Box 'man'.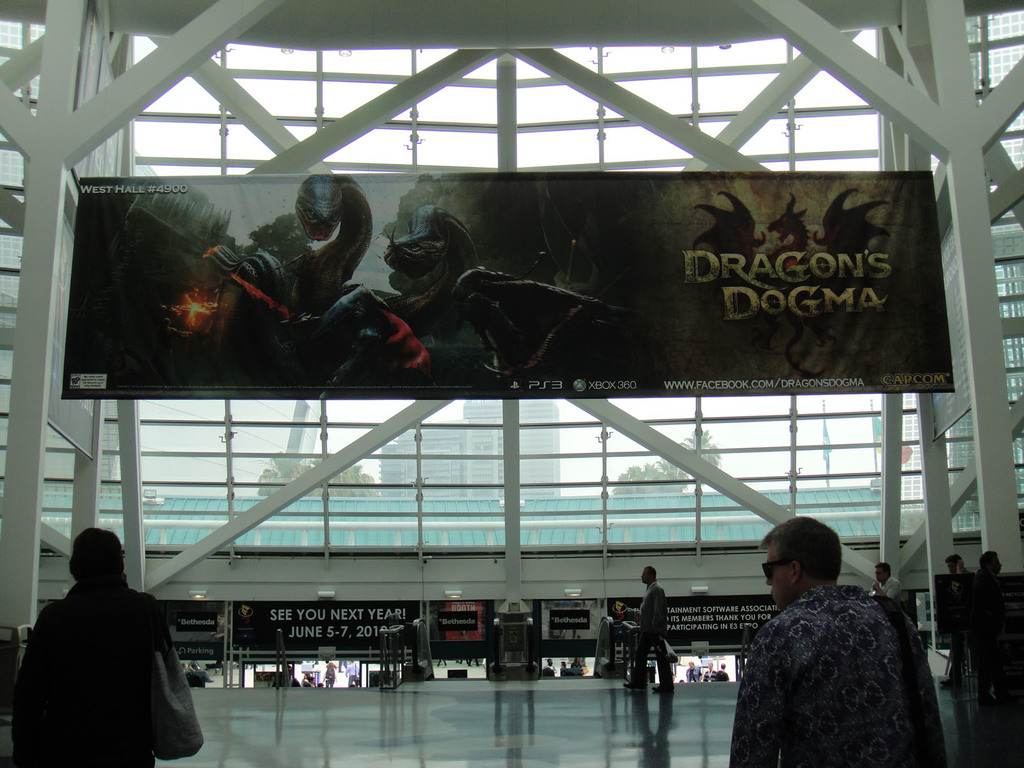
934, 543, 979, 673.
